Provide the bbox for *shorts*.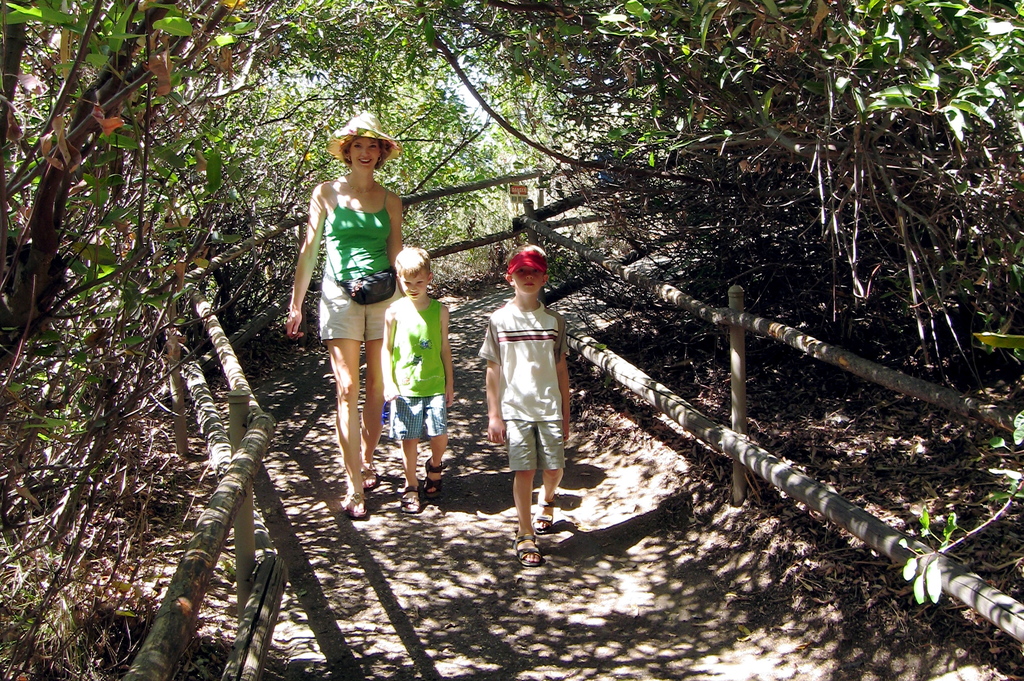
pyautogui.locateOnScreen(489, 410, 570, 488).
